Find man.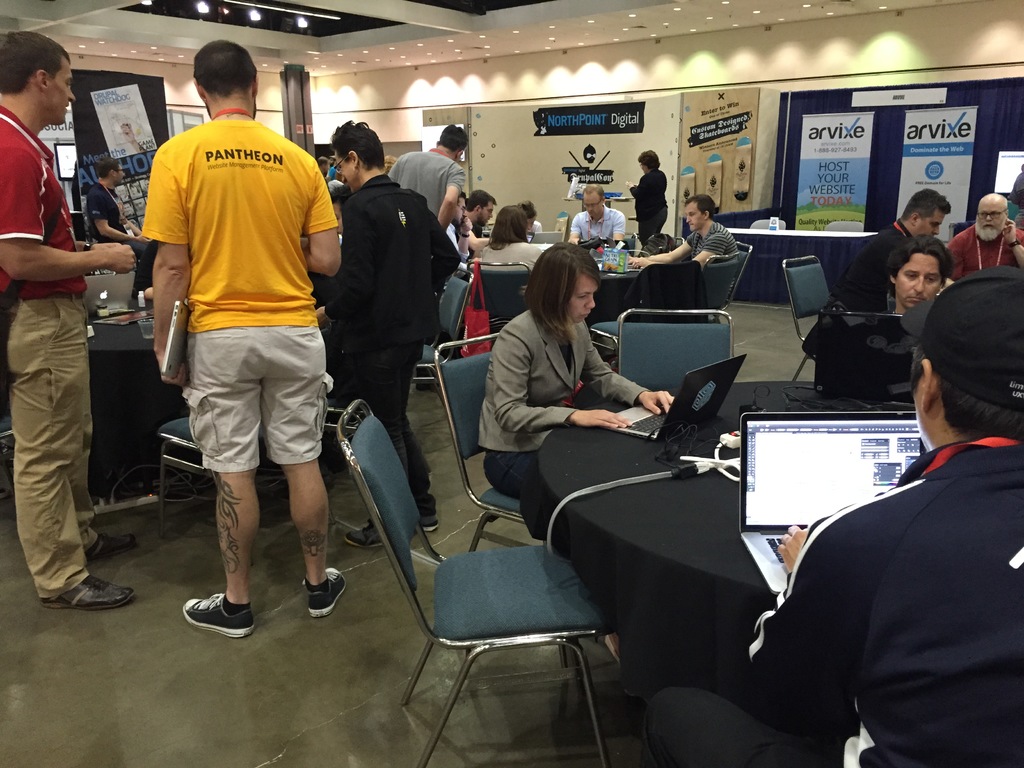
x1=564, y1=186, x2=625, y2=246.
